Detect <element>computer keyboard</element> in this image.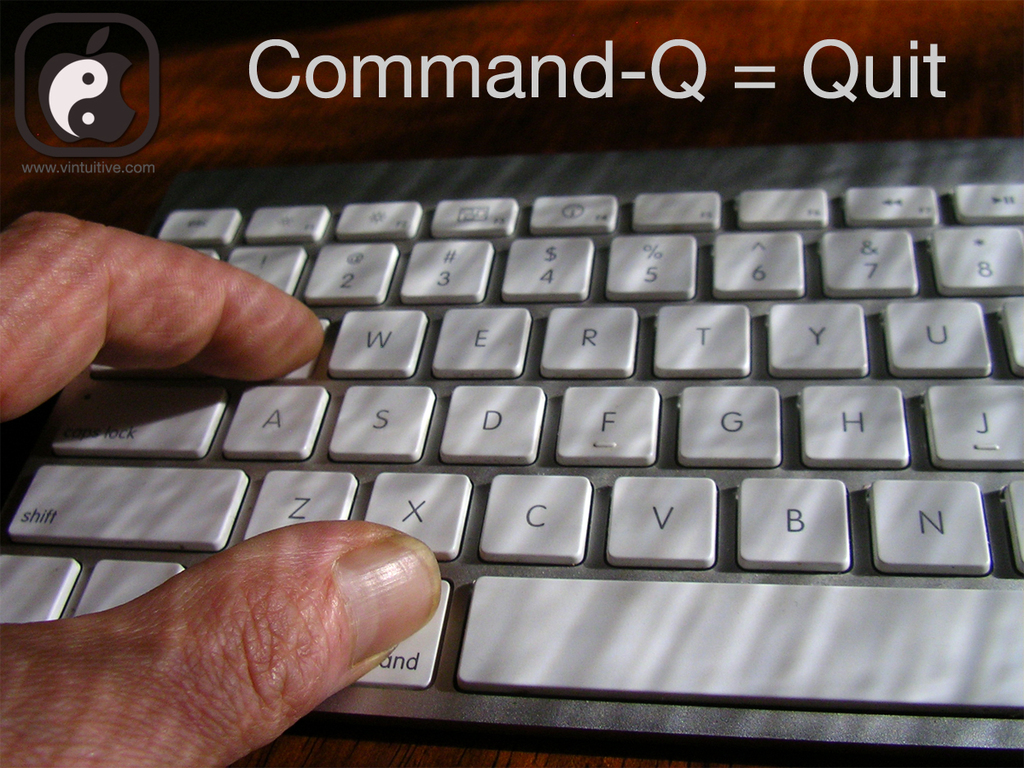
Detection: 0,137,1023,753.
